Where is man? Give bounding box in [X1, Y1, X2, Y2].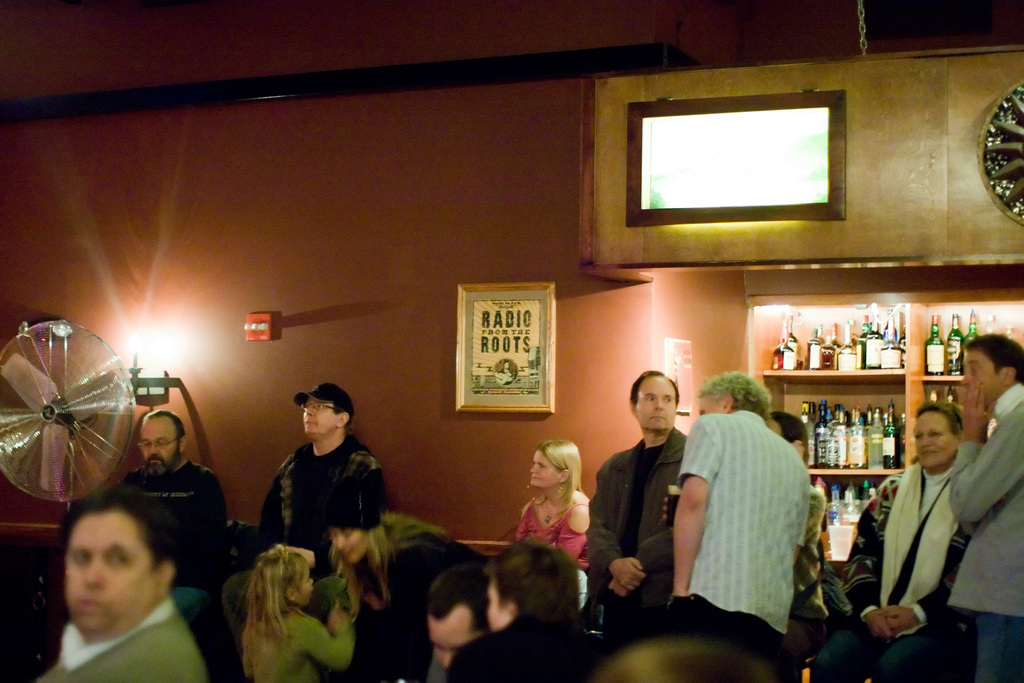
[652, 363, 813, 677].
